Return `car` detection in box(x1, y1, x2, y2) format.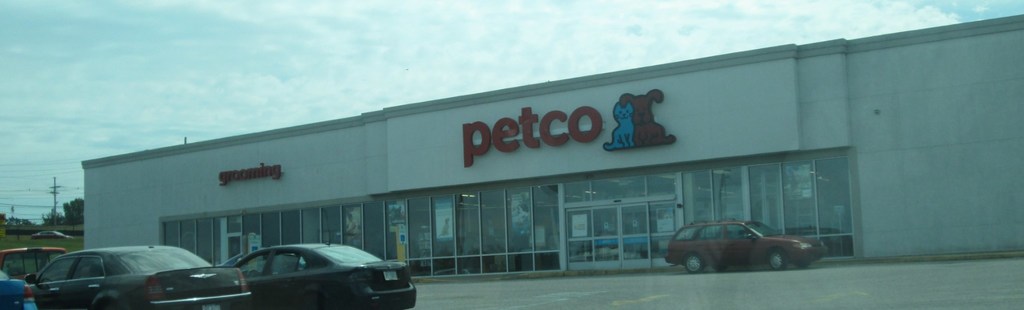
box(35, 240, 255, 309).
